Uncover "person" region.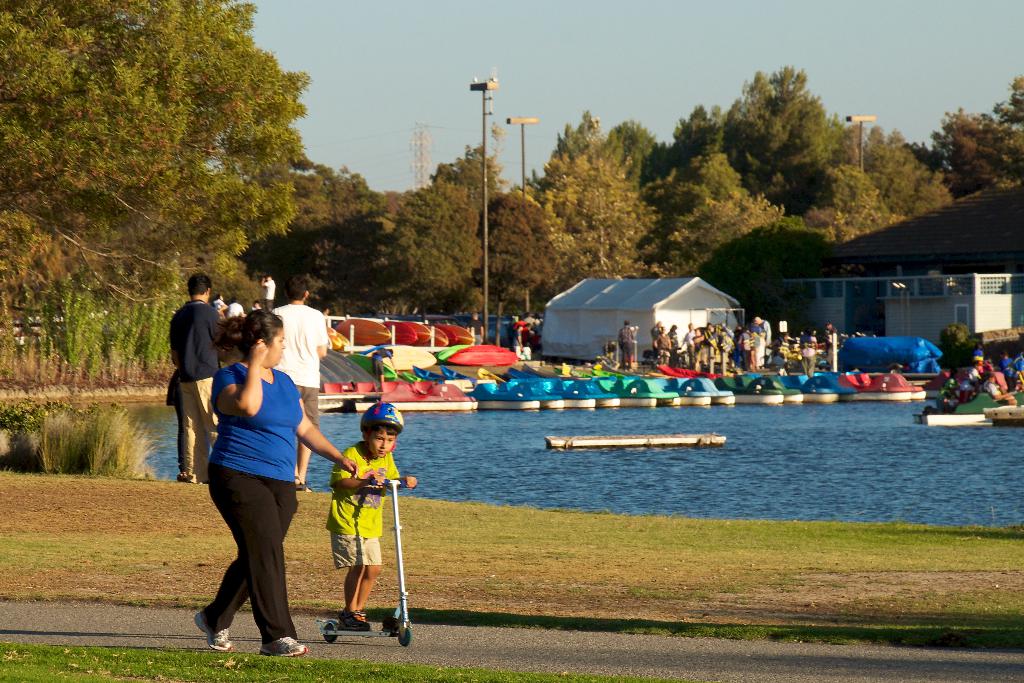
Uncovered: (left=798, top=325, right=819, bottom=377).
